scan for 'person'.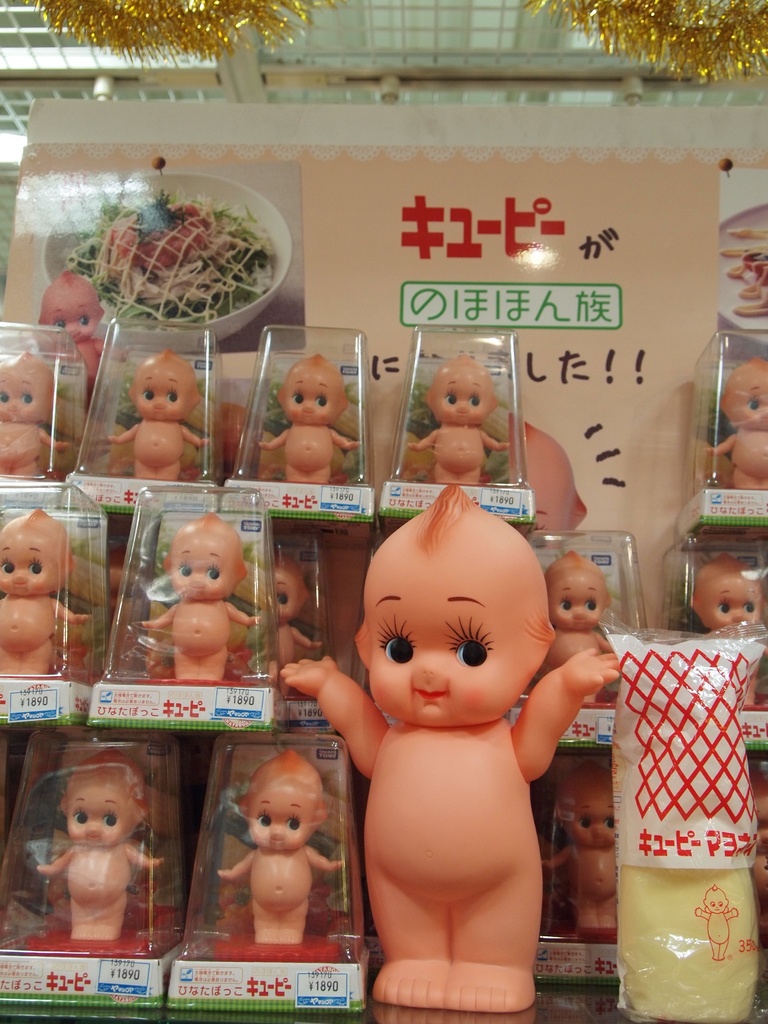
Scan result: region(543, 764, 618, 934).
